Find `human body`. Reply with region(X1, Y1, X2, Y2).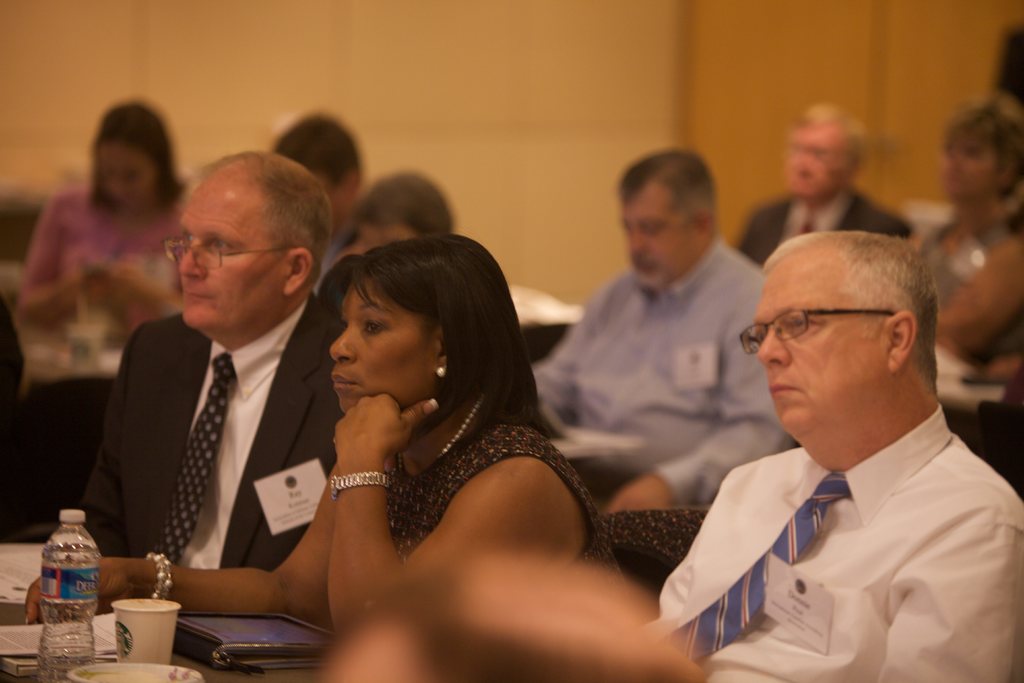
region(344, 168, 455, 249).
